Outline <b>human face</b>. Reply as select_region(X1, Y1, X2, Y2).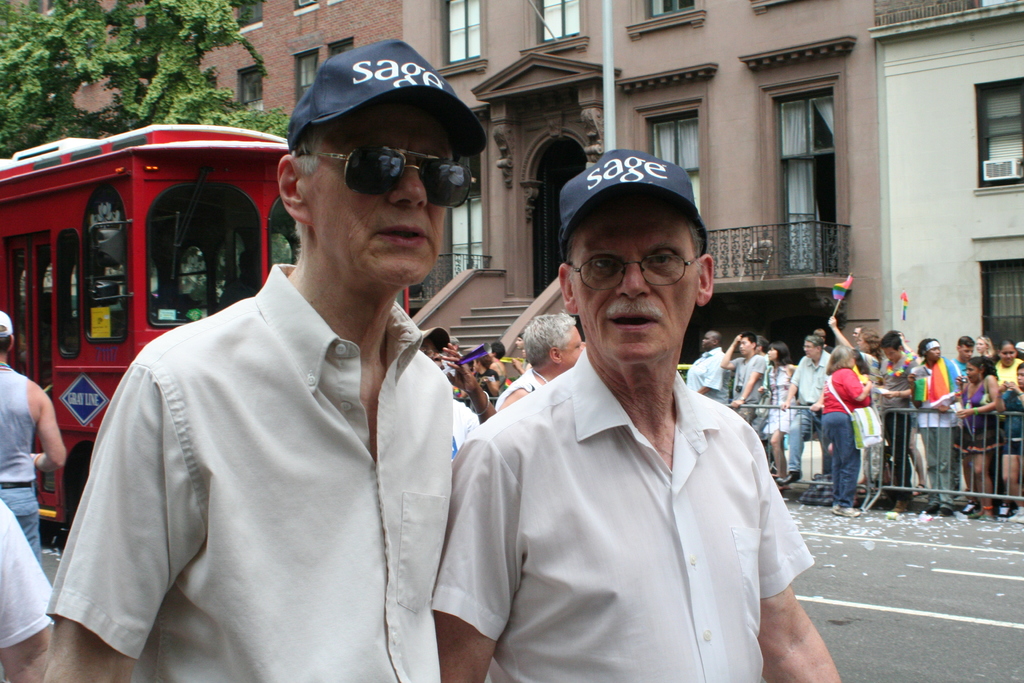
select_region(305, 106, 458, 289).
